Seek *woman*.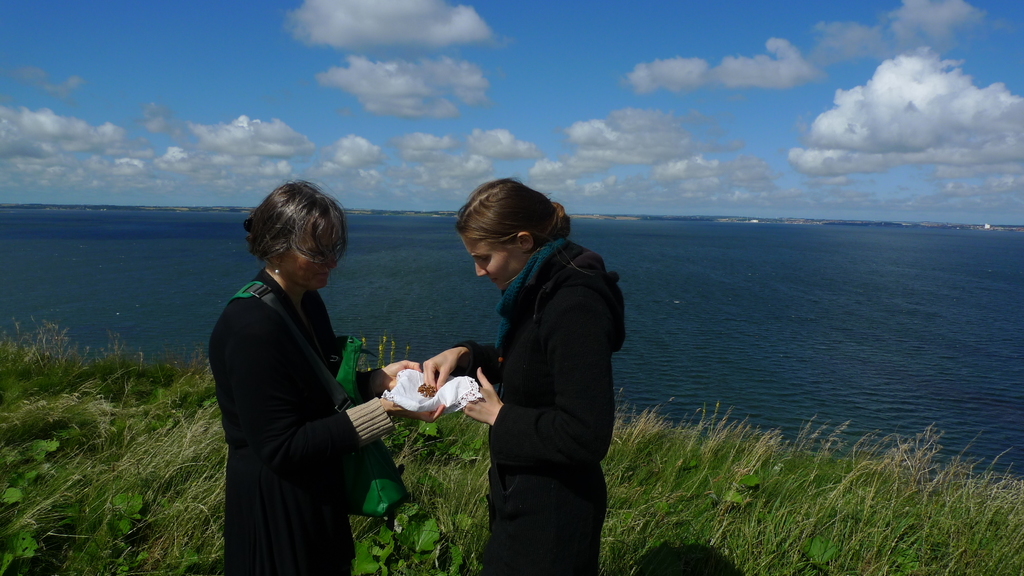
[left=212, top=164, right=395, bottom=575].
